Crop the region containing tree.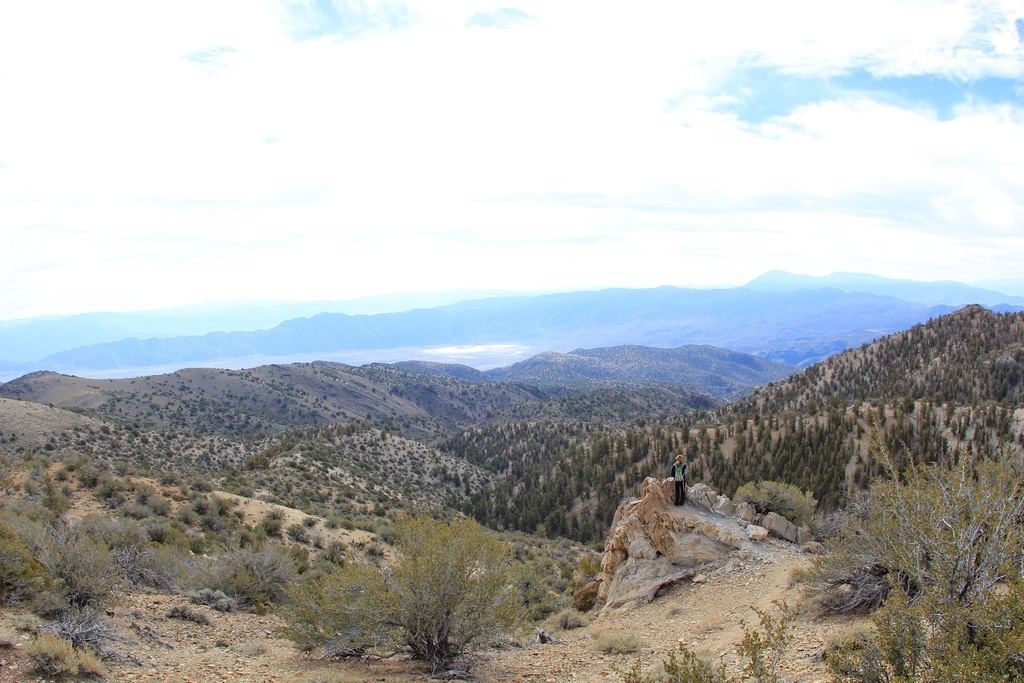
Crop region: [772,435,781,459].
